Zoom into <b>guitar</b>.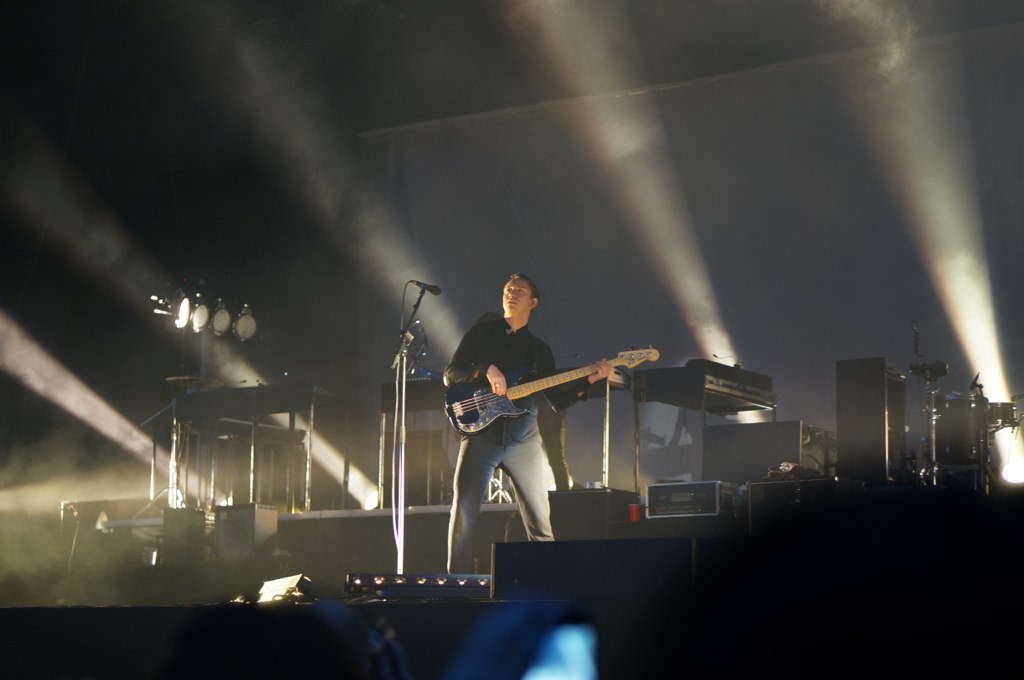
Zoom target: 444,346,656,437.
